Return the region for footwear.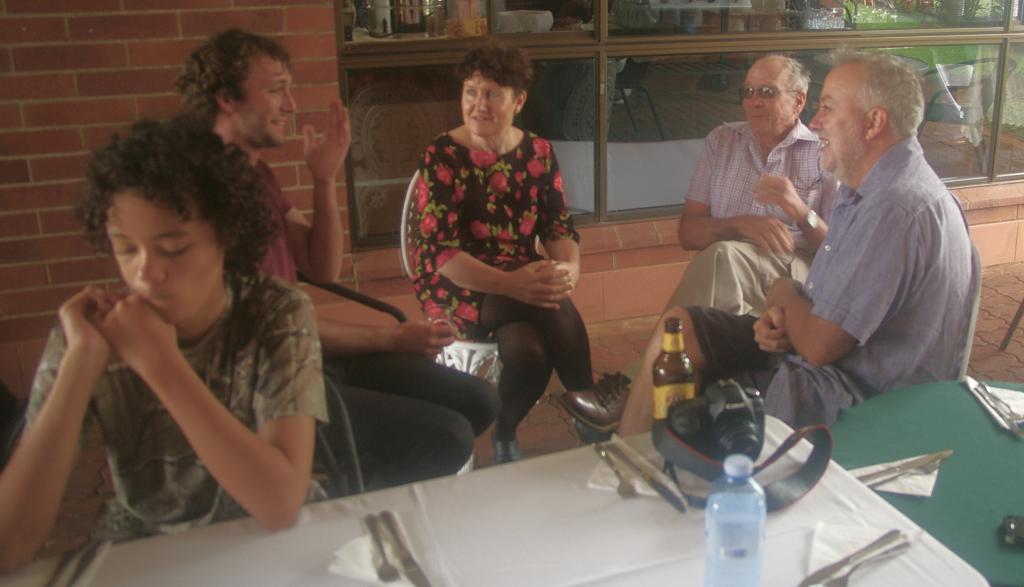
Rect(491, 429, 521, 470).
